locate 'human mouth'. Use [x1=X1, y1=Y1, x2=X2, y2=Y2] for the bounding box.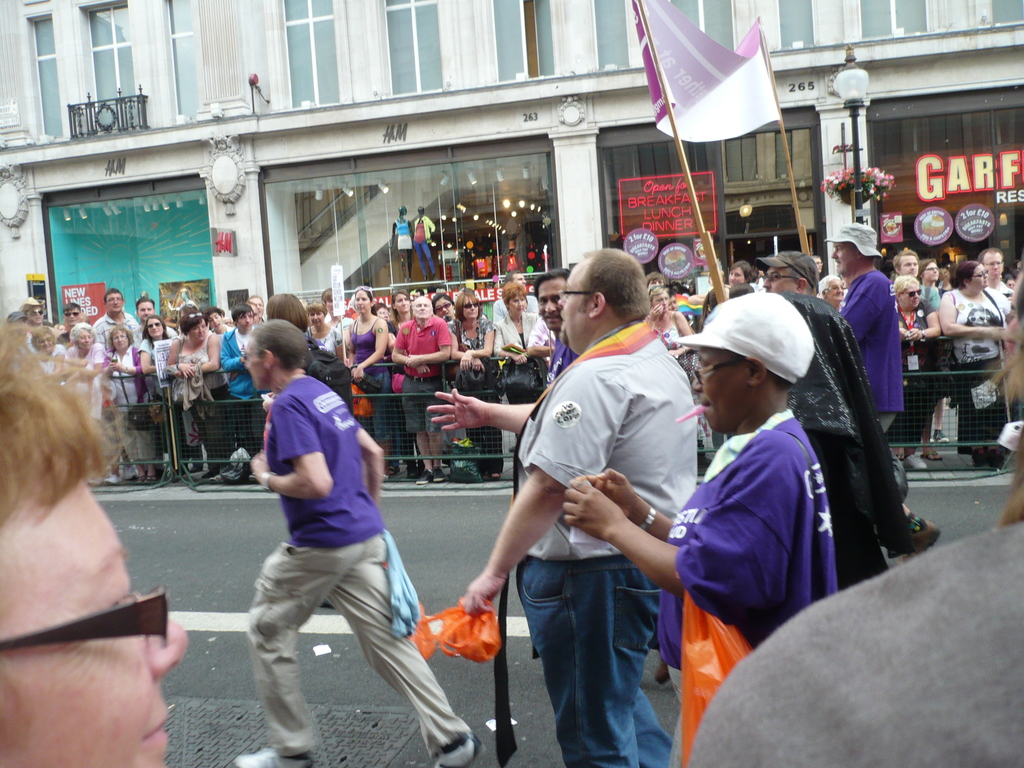
[x1=151, y1=331, x2=156, y2=337].
